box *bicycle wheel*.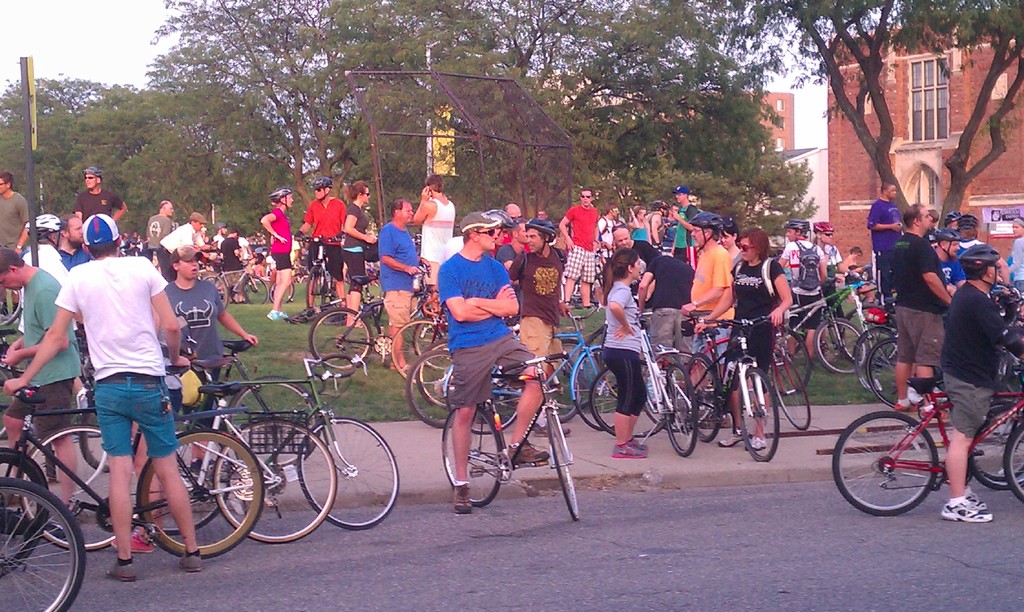
(x1=661, y1=366, x2=696, y2=458).
